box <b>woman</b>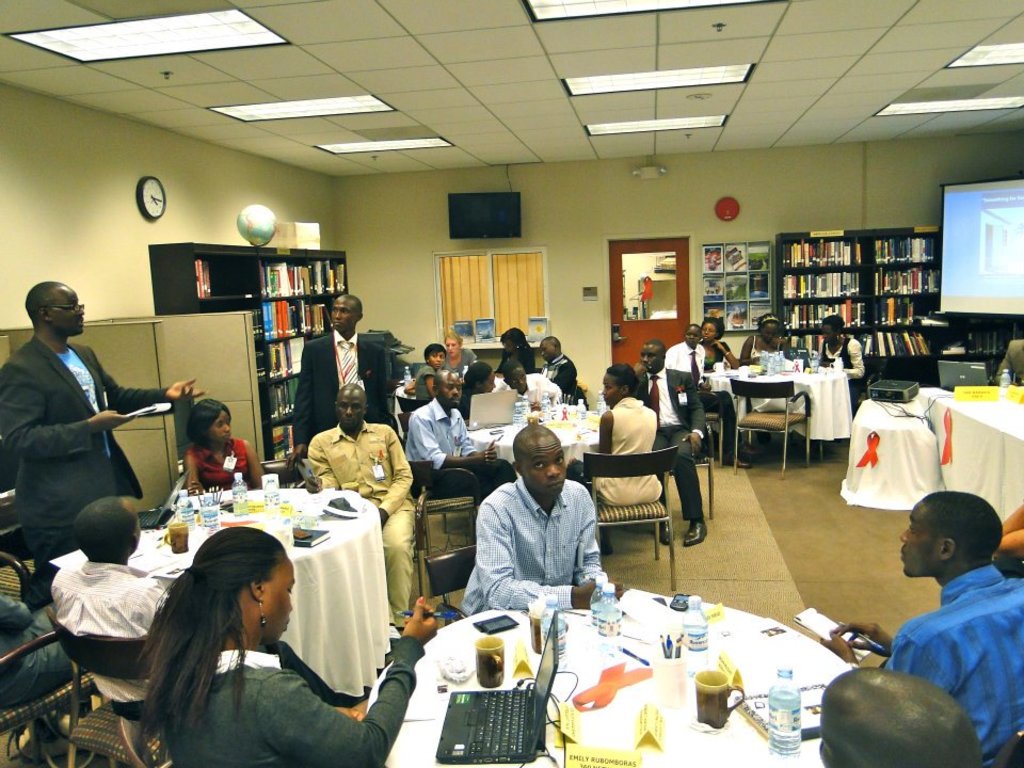
(left=815, top=311, right=867, bottom=400)
